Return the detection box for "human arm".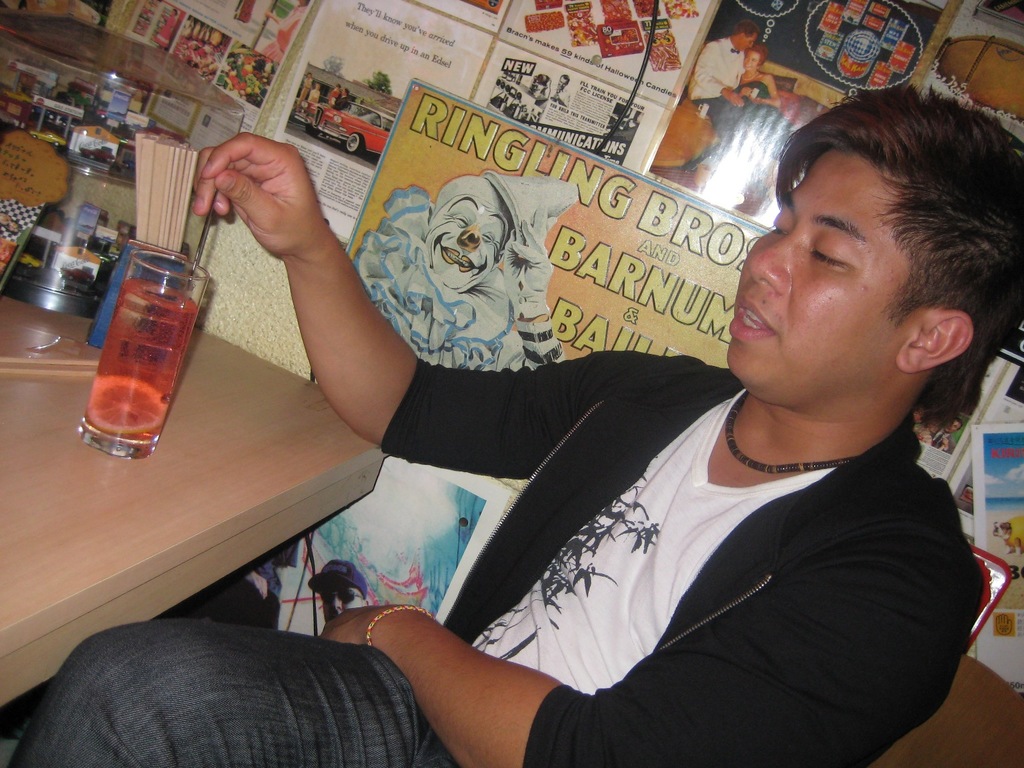
BBox(551, 92, 571, 107).
